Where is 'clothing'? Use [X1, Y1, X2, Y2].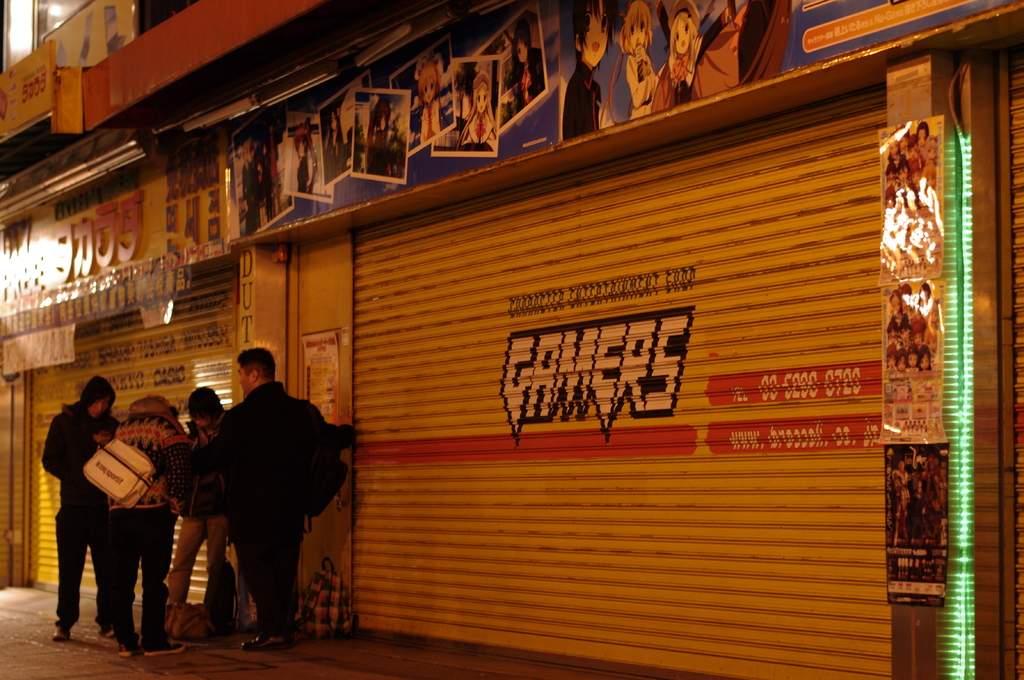
[561, 59, 598, 143].
